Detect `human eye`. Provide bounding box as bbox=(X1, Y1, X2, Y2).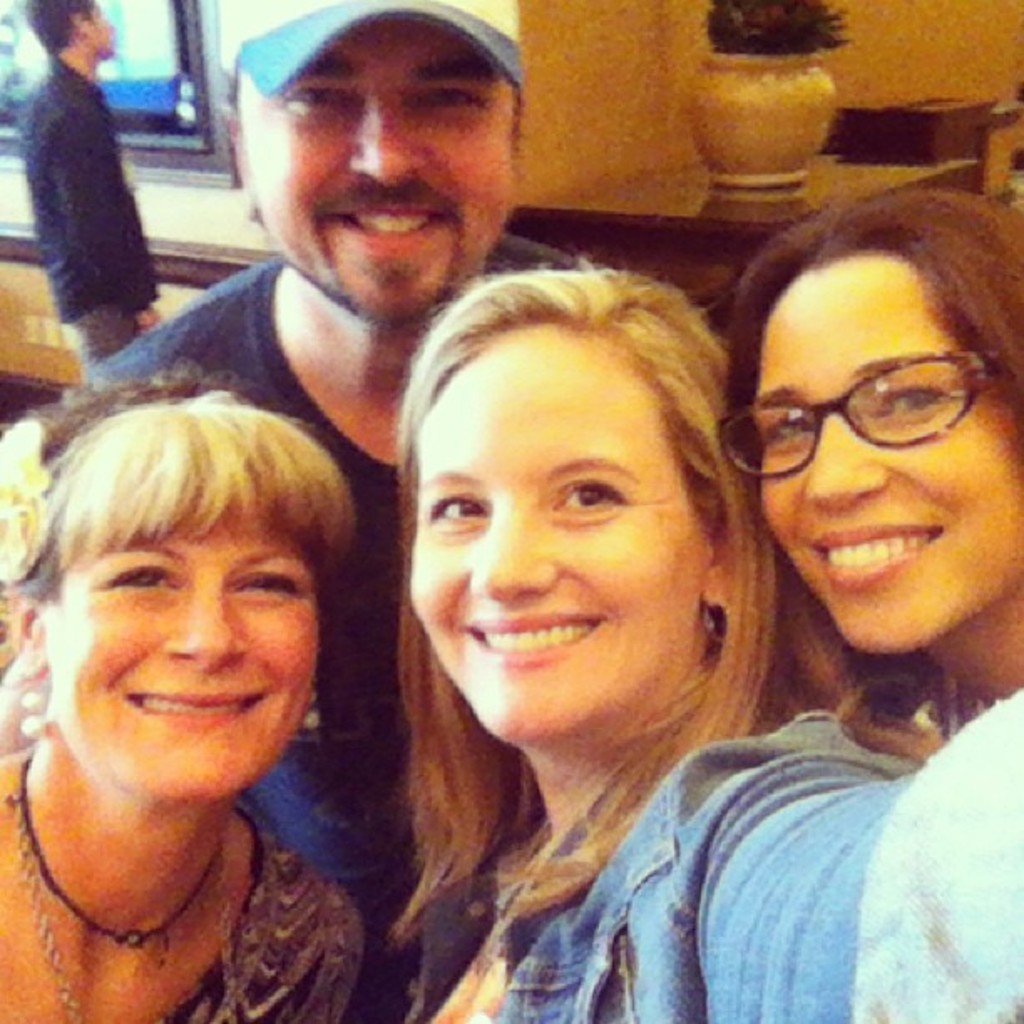
bbox=(233, 562, 305, 602).
